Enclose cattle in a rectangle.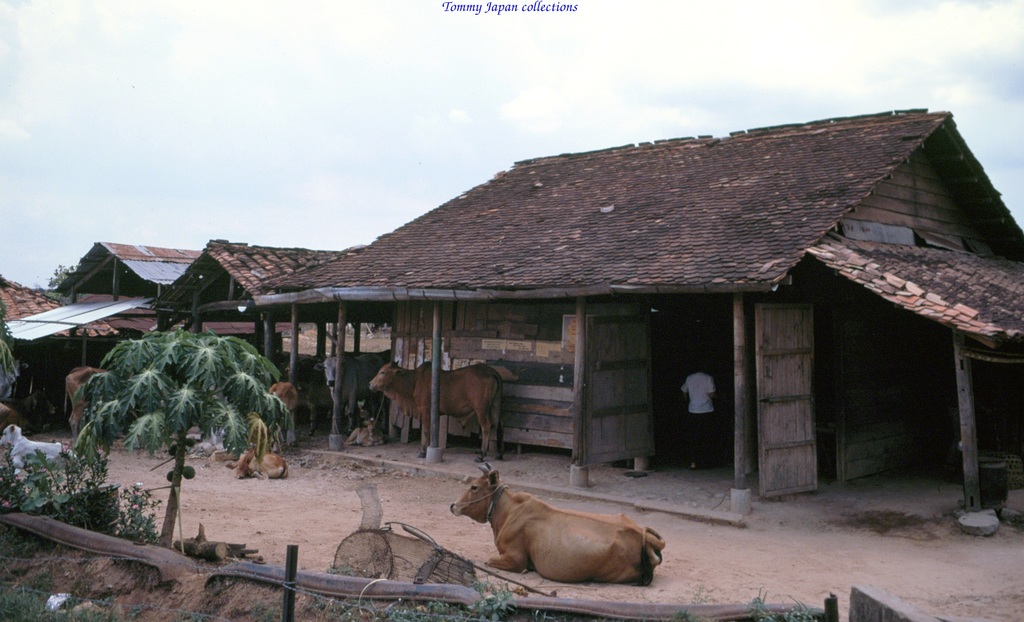
Rect(348, 429, 385, 446).
